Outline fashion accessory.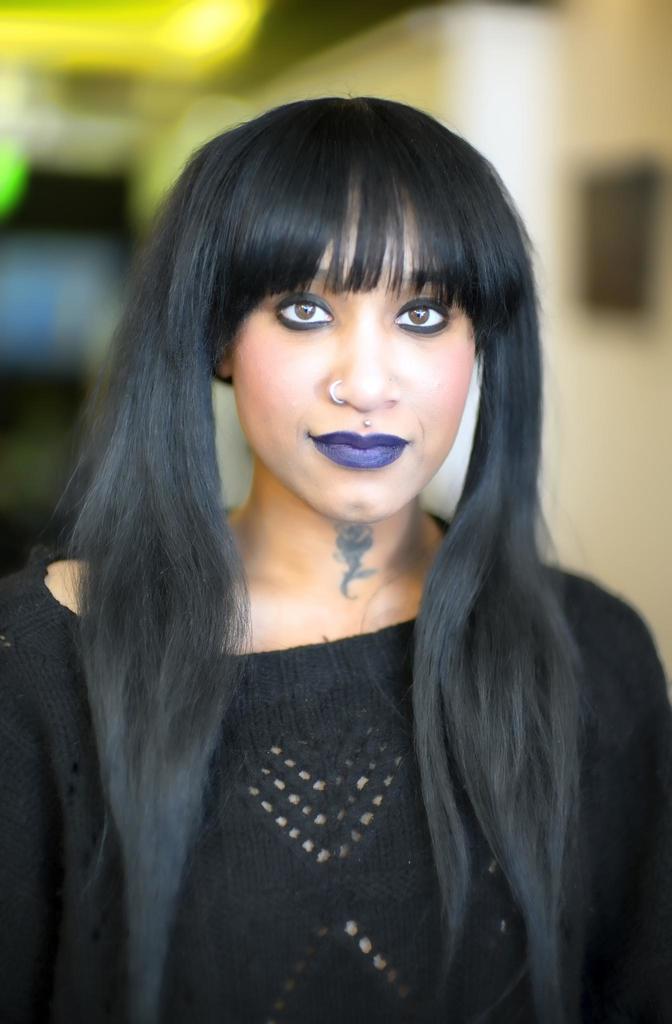
Outline: crop(329, 379, 346, 409).
